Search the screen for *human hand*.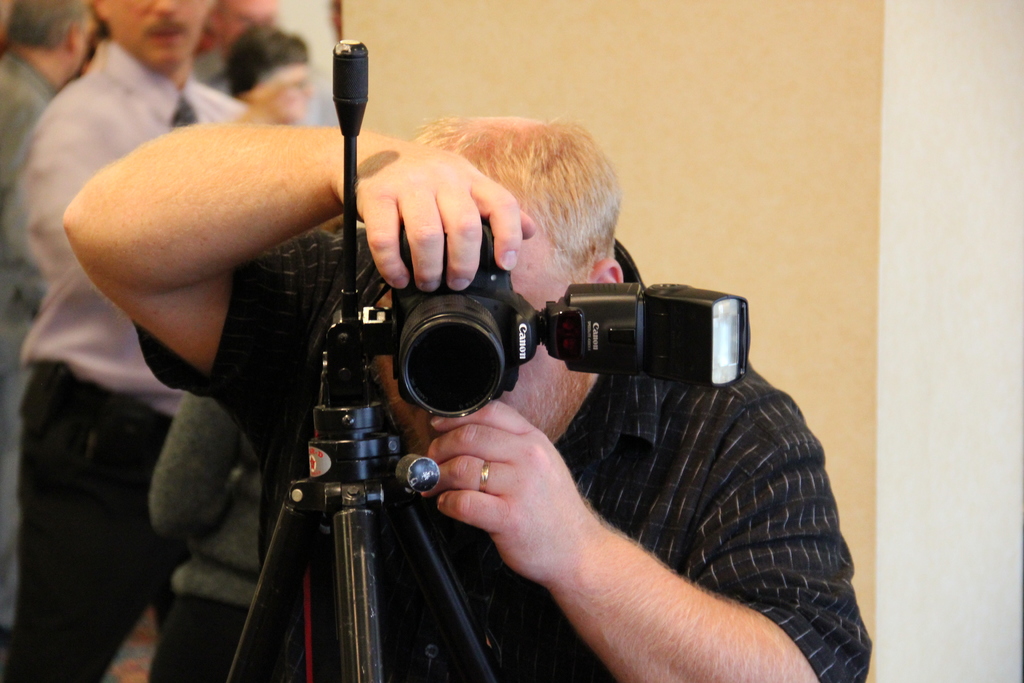
Found at (419, 397, 596, 582).
